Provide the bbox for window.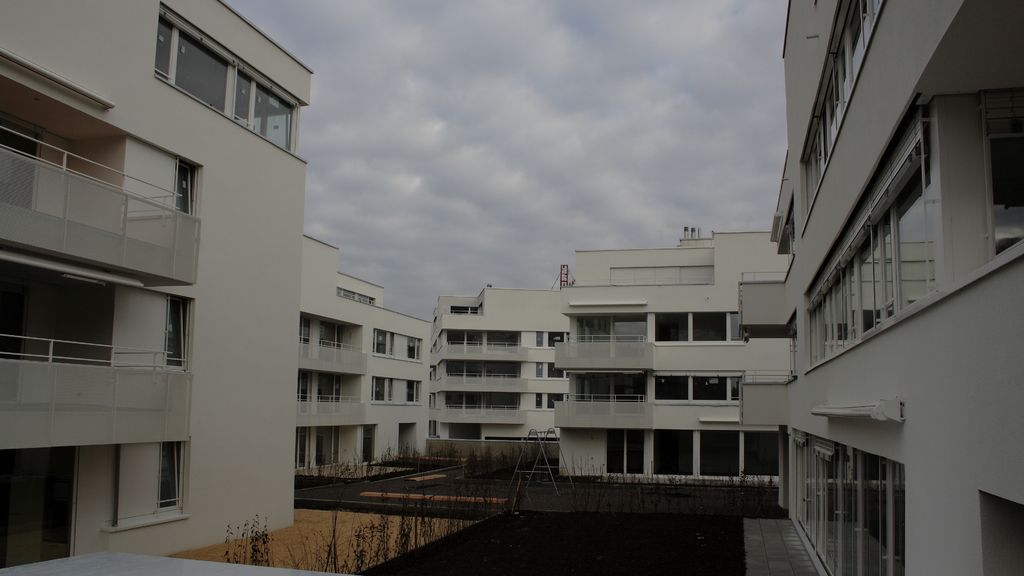
bbox=(166, 296, 191, 365).
